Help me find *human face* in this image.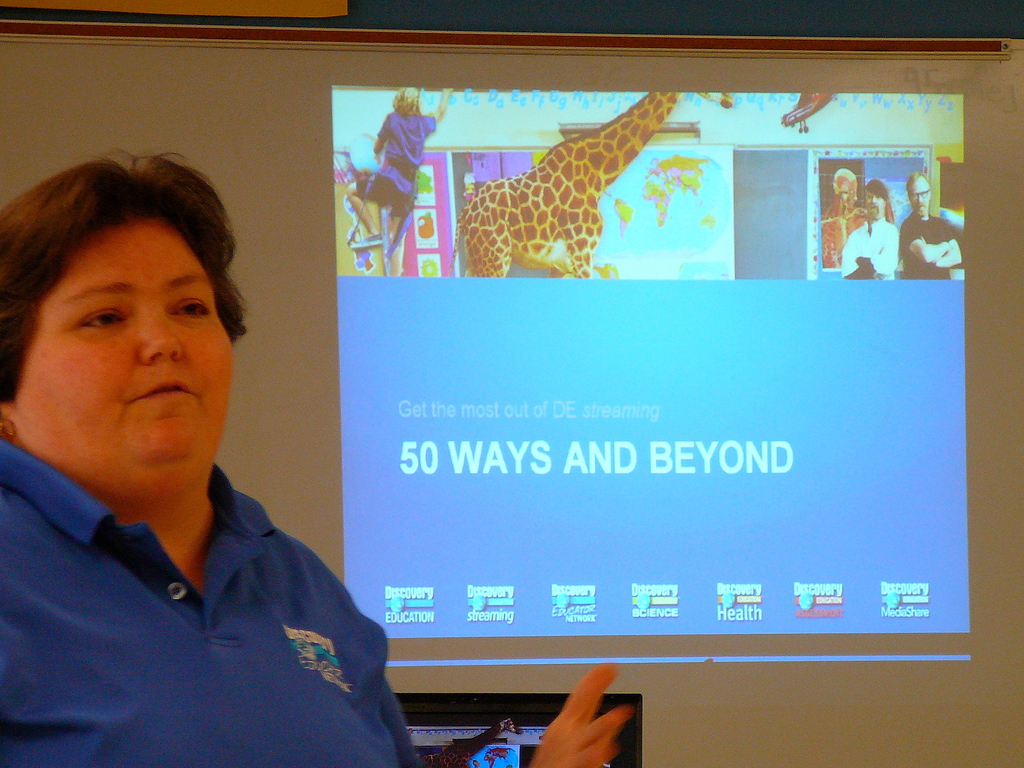
Found it: x1=860 y1=190 x2=879 y2=222.
